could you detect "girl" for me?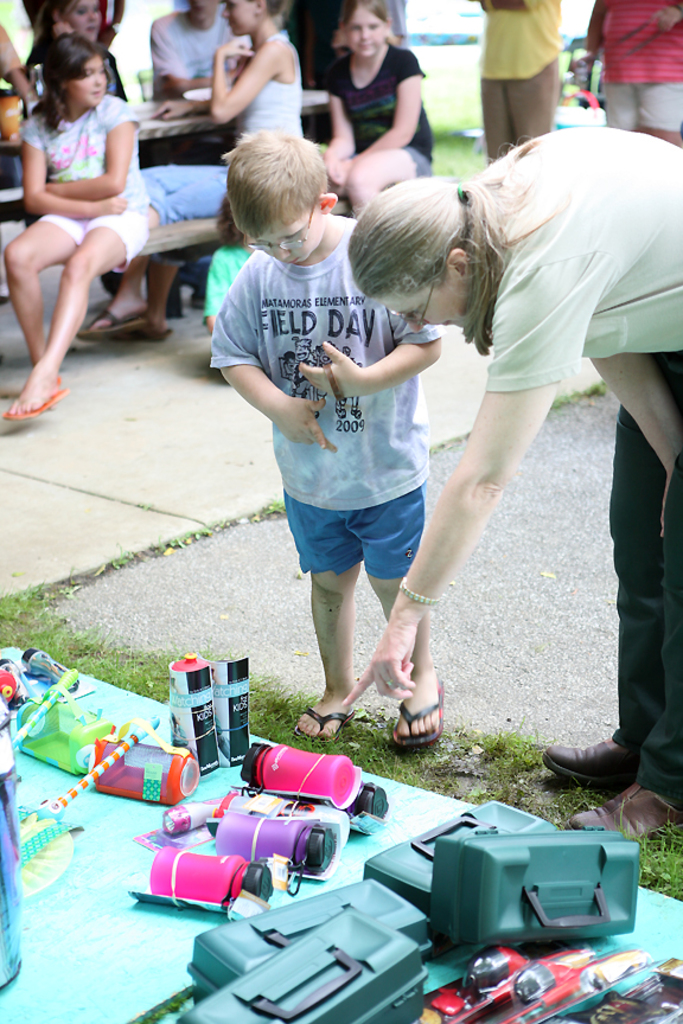
Detection result: select_region(5, 36, 149, 418).
